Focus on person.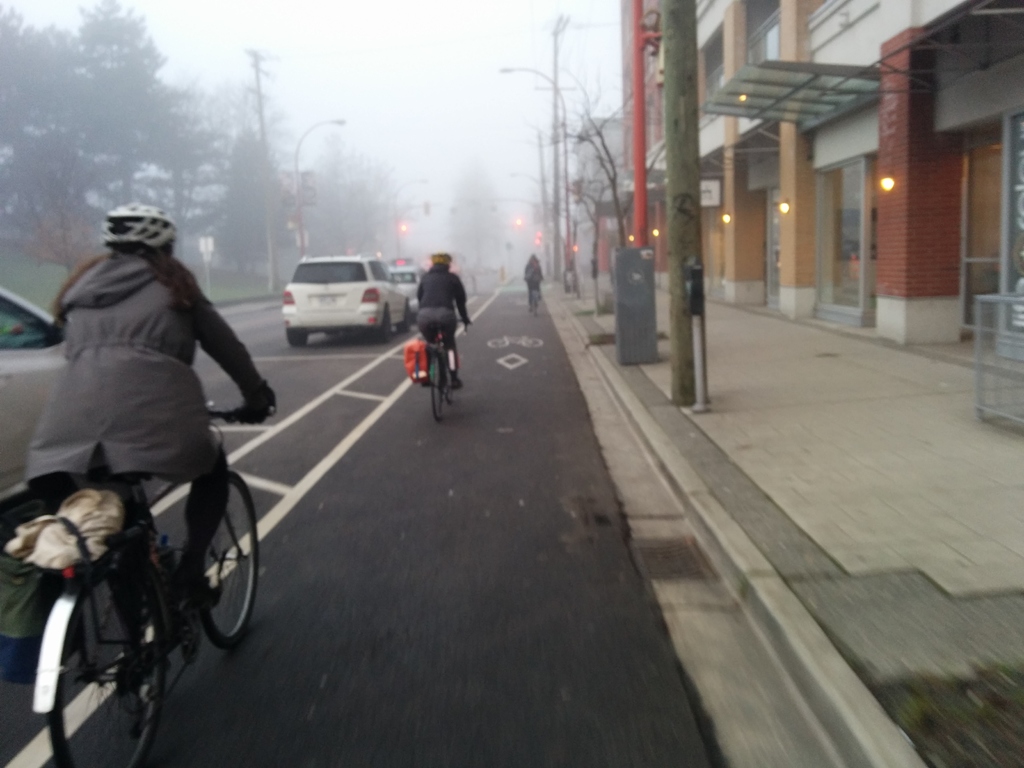
Focused at {"x1": 523, "y1": 249, "x2": 544, "y2": 302}.
